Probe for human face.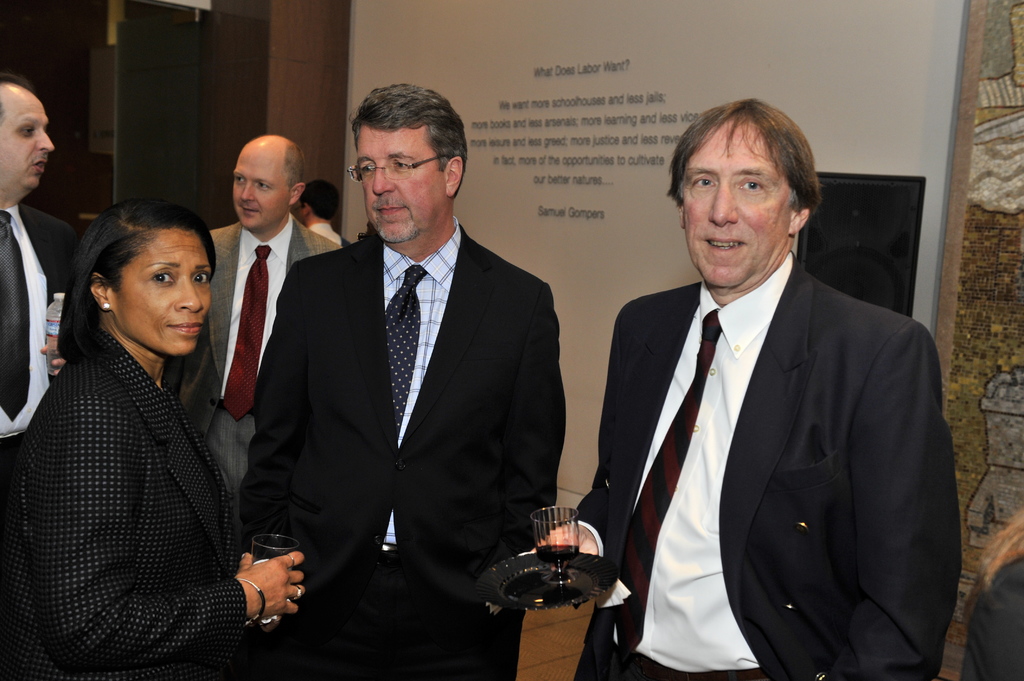
Probe result: (x1=112, y1=232, x2=221, y2=351).
